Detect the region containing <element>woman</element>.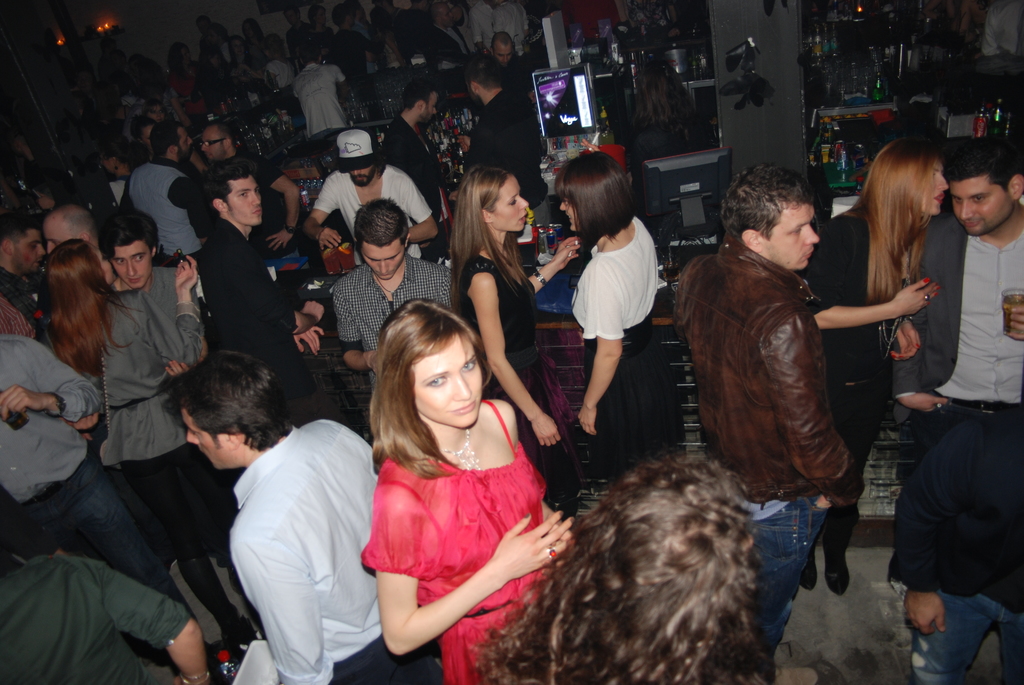
{"left": 349, "top": 292, "right": 567, "bottom": 679}.
